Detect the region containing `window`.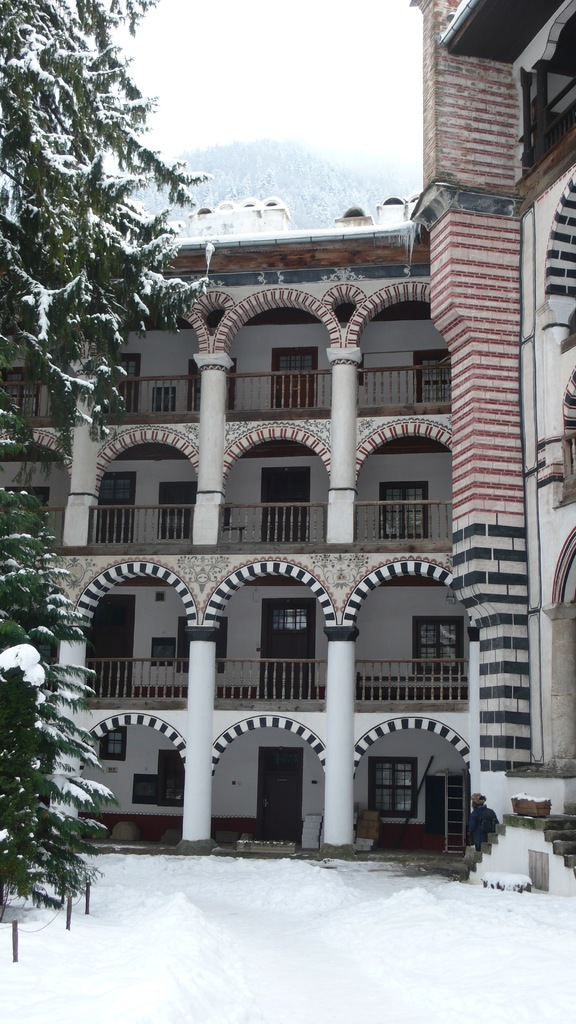
left=378, top=481, right=432, bottom=541.
